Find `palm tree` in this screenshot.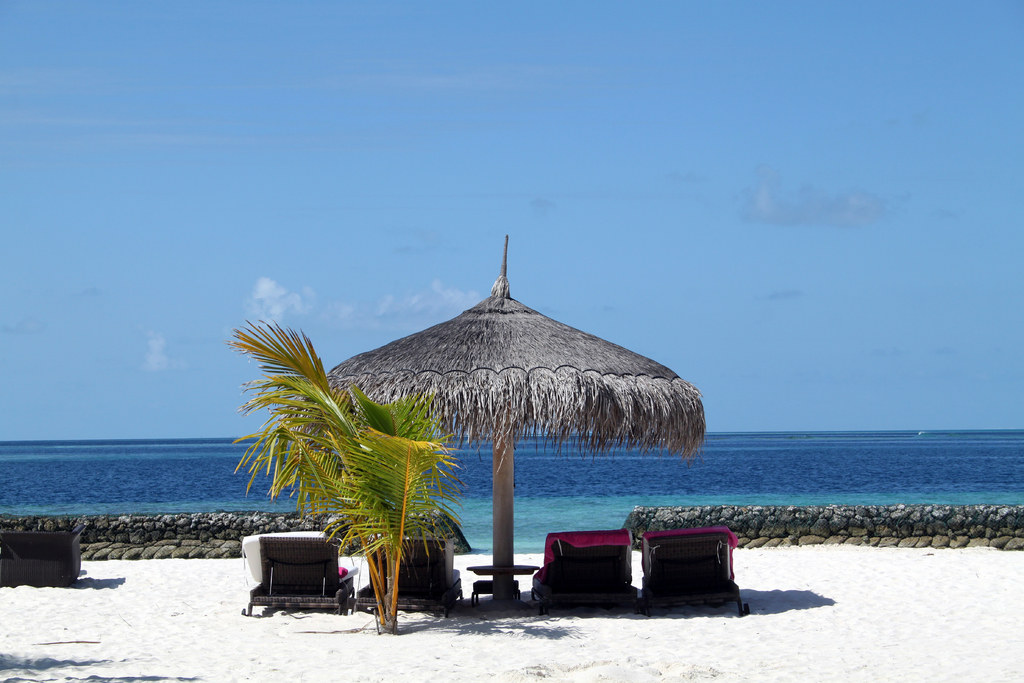
The bounding box for `palm tree` is [left=217, top=314, right=469, bottom=637].
